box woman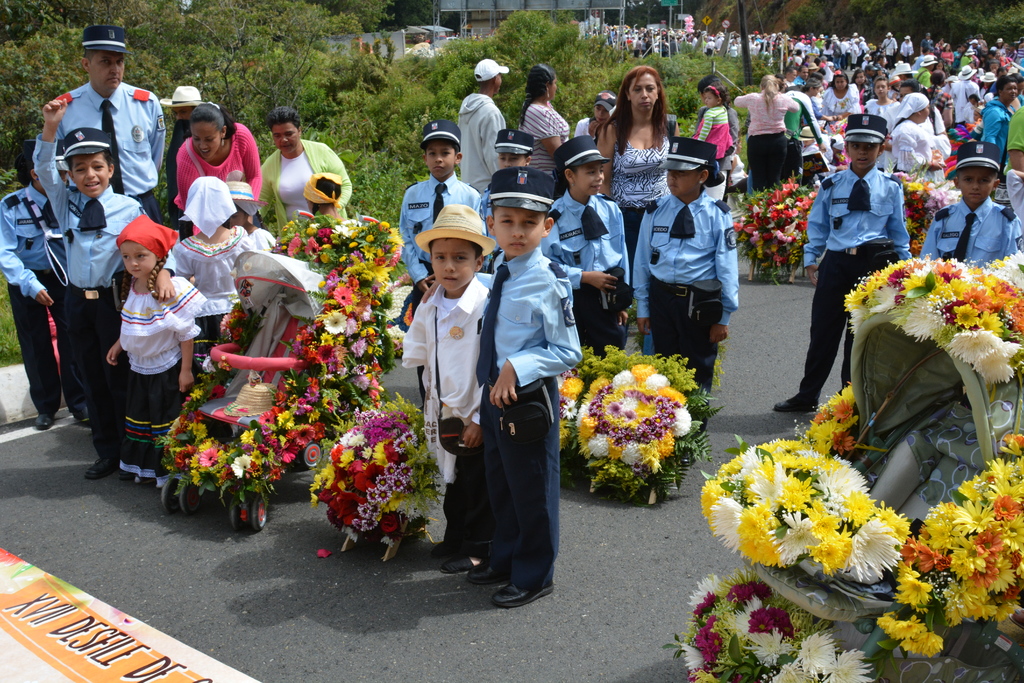
(left=899, top=82, right=947, bottom=180)
